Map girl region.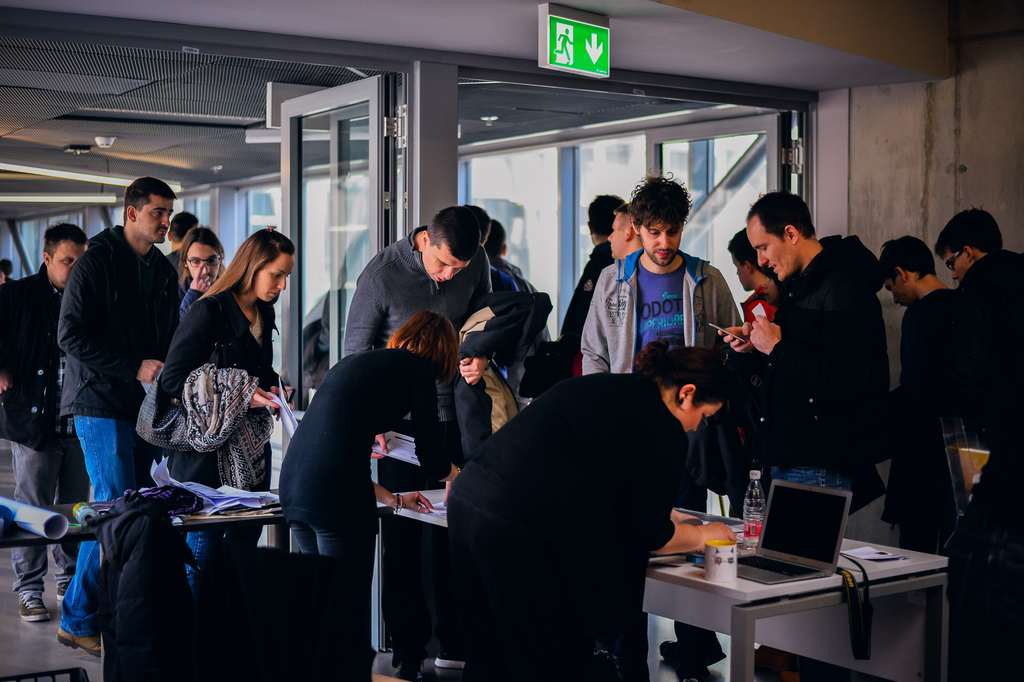
Mapped to x1=144, y1=223, x2=303, y2=572.
